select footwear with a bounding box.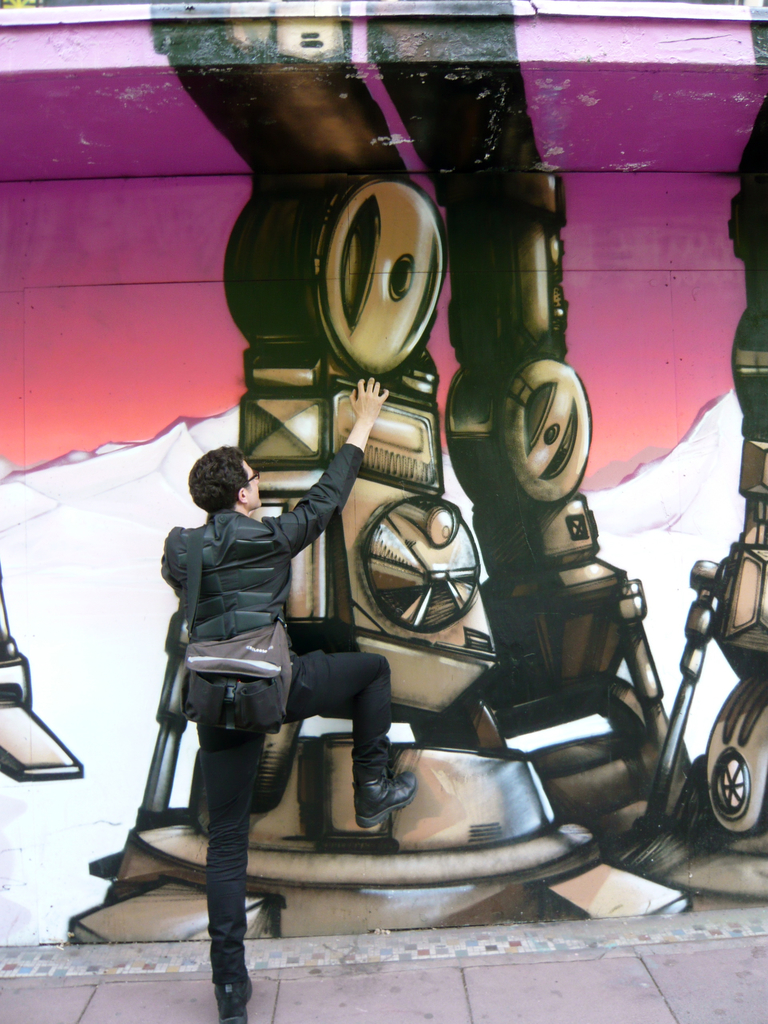
212,977,253,1023.
